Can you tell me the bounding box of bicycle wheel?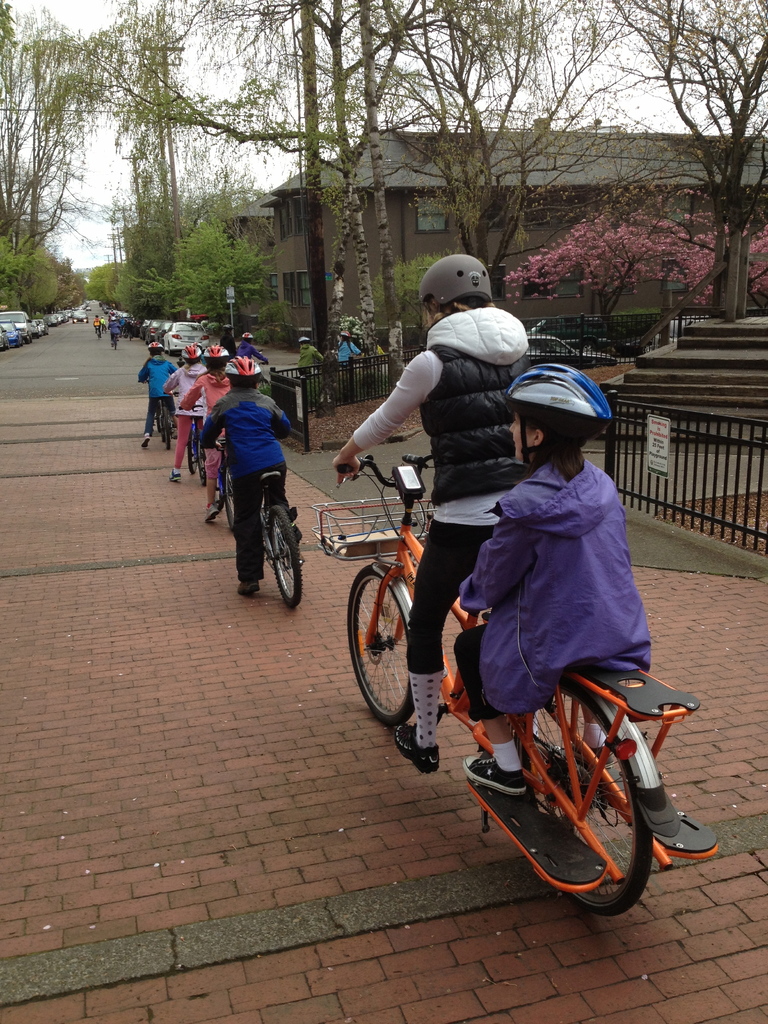
184, 426, 196, 470.
